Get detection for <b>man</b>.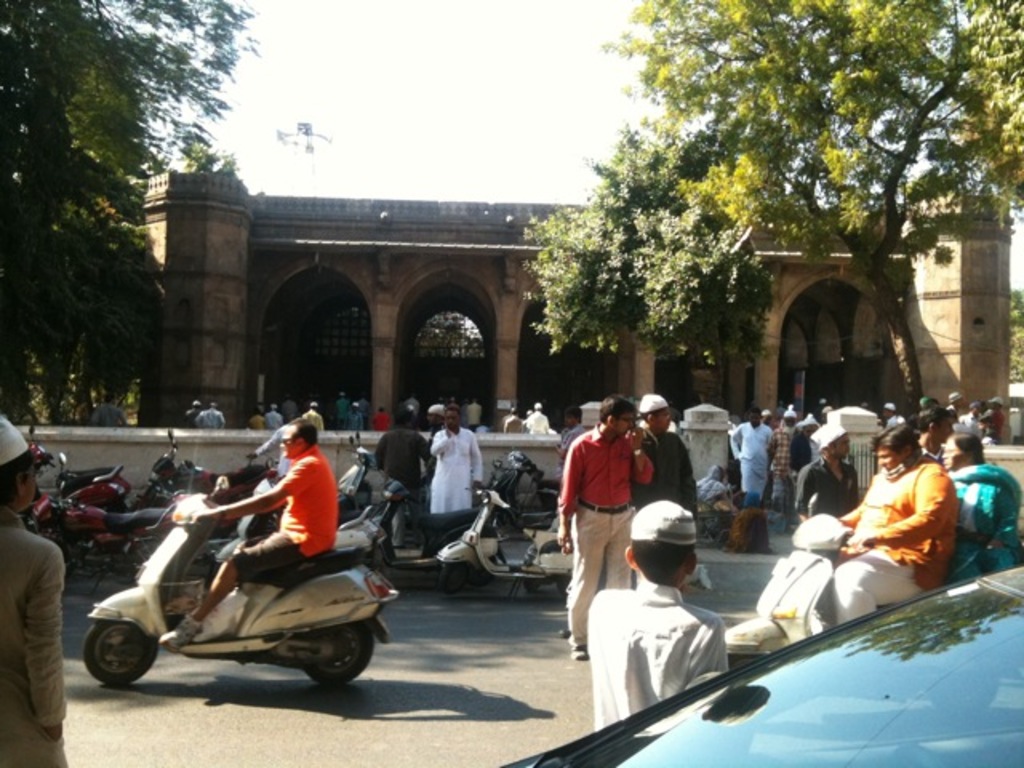
Detection: x1=814 y1=400 x2=832 y2=426.
